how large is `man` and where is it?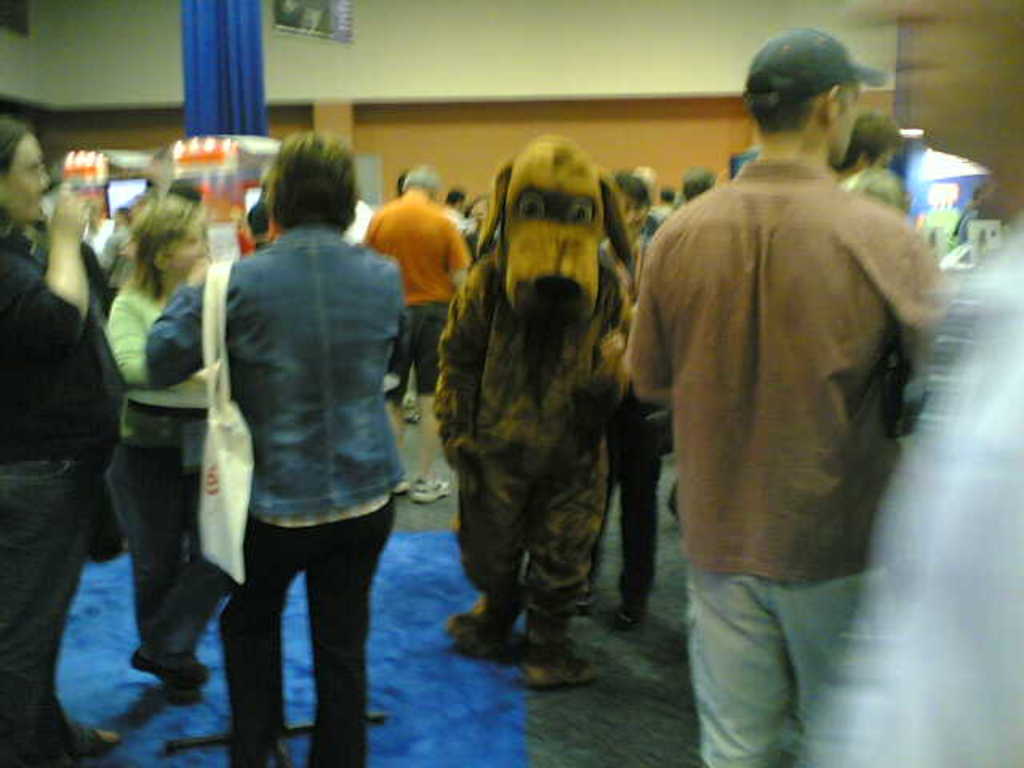
Bounding box: box(622, 30, 963, 718).
